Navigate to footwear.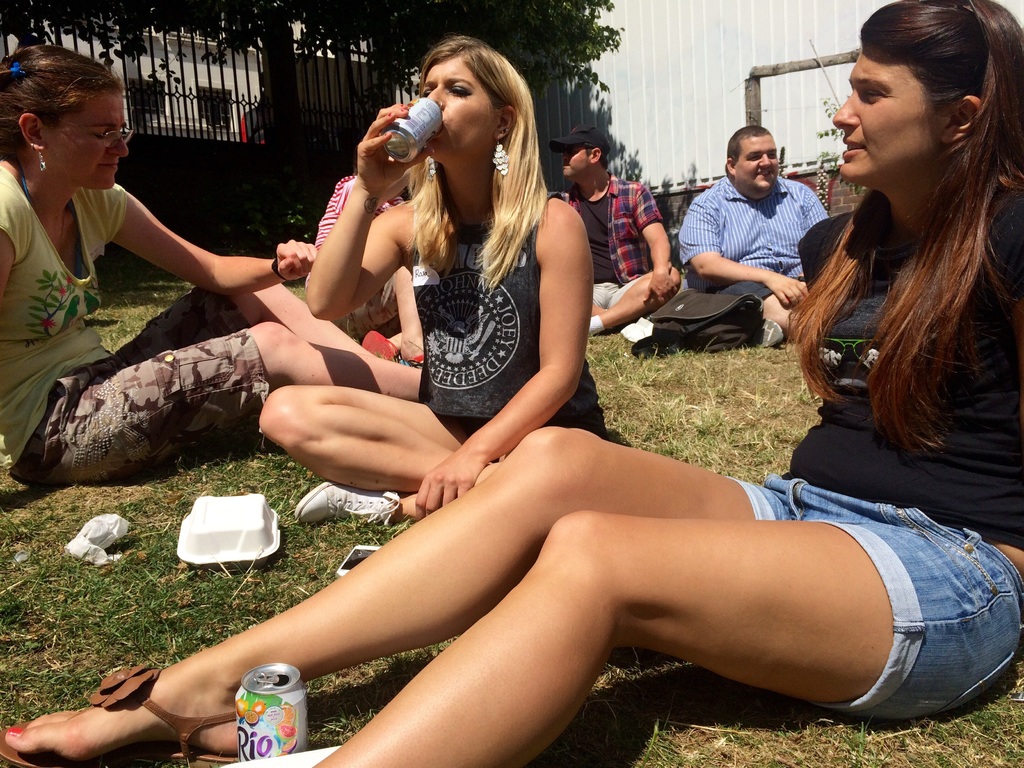
Navigation target: box(763, 317, 789, 348).
